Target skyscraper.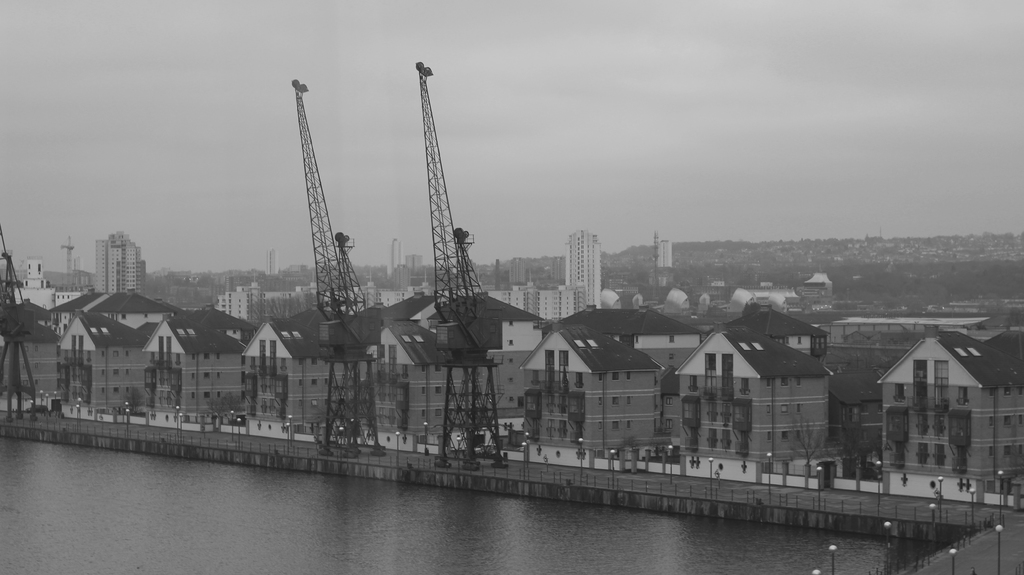
Target region: <bbox>211, 283, 325, 323</bbox>.
